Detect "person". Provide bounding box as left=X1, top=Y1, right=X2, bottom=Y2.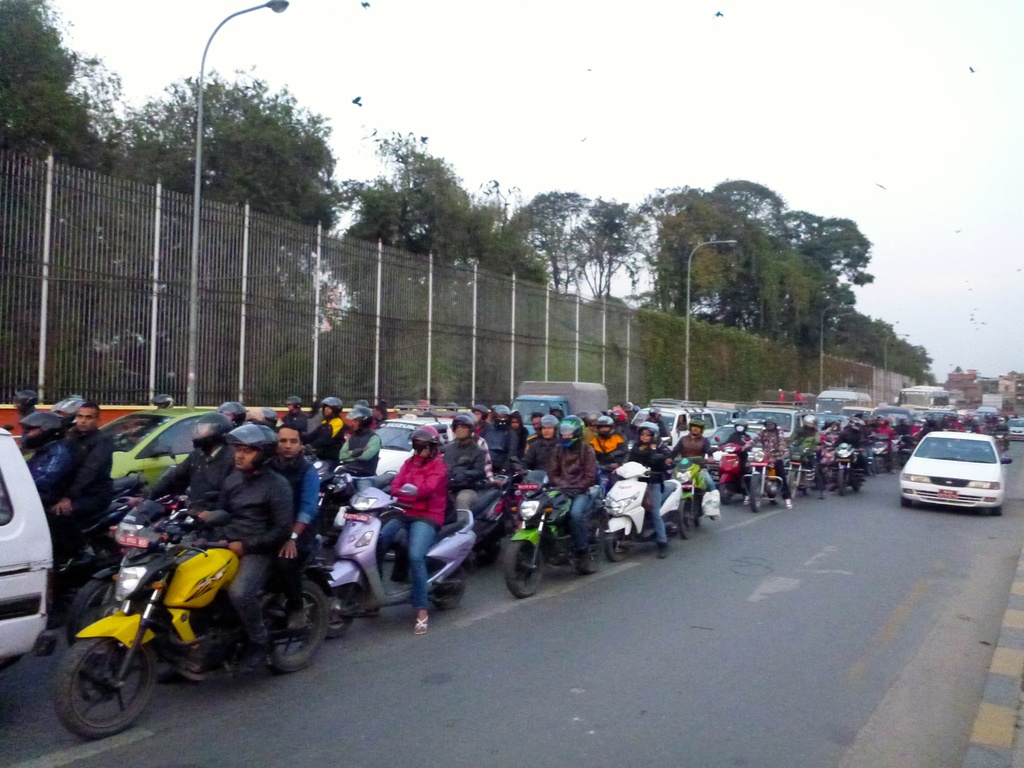
left=131, top=413, right=233, bottom=536.
